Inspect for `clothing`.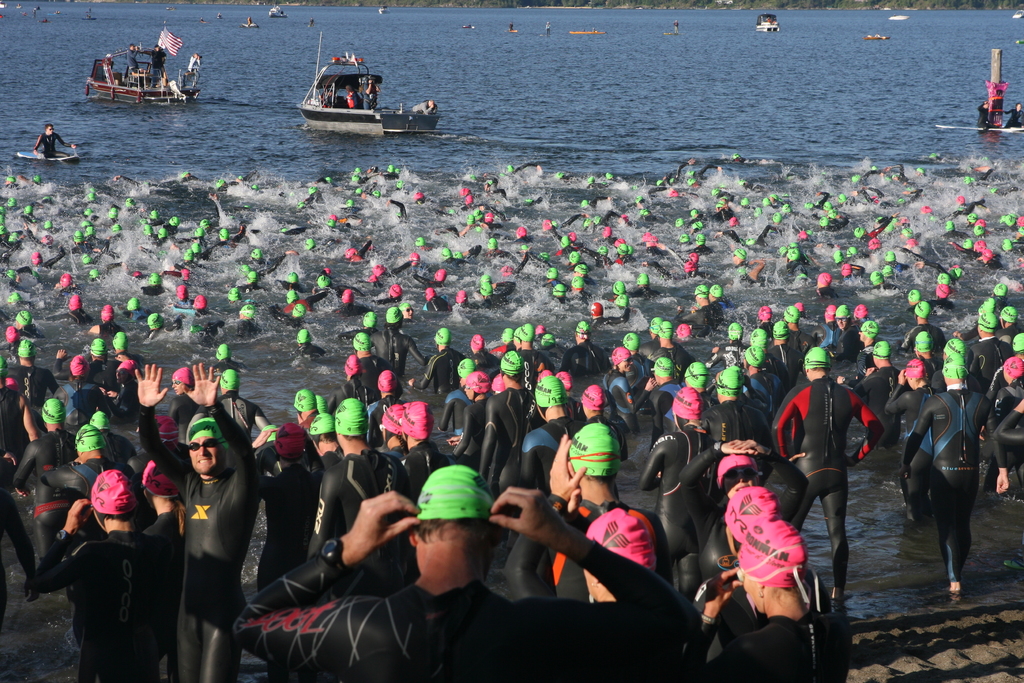
Inspection: 124:49:140:74.
